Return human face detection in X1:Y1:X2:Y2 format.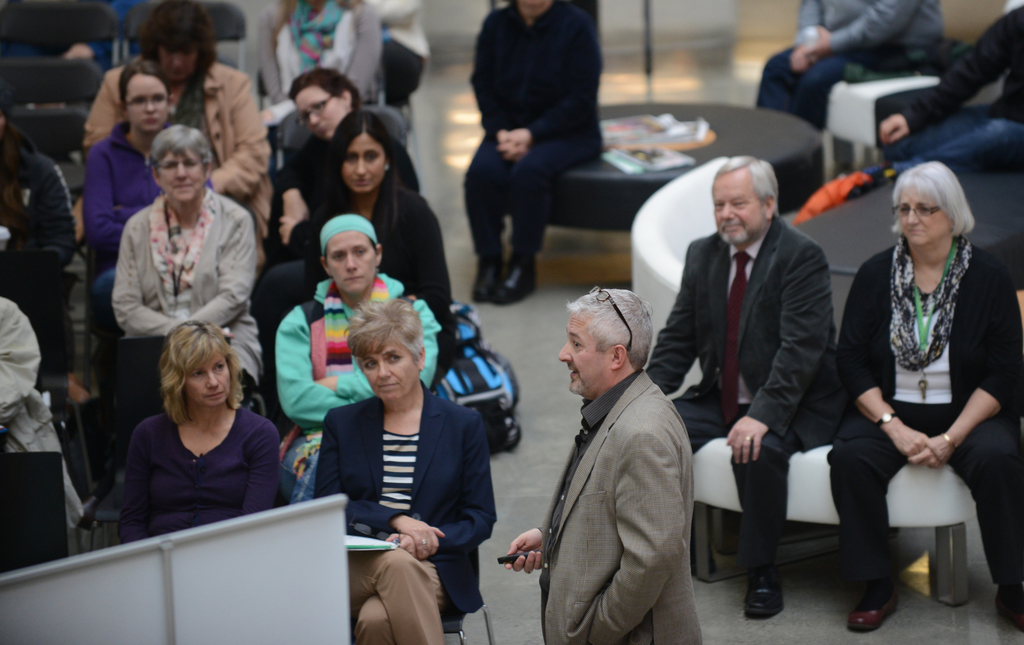
326:233:375:298.
